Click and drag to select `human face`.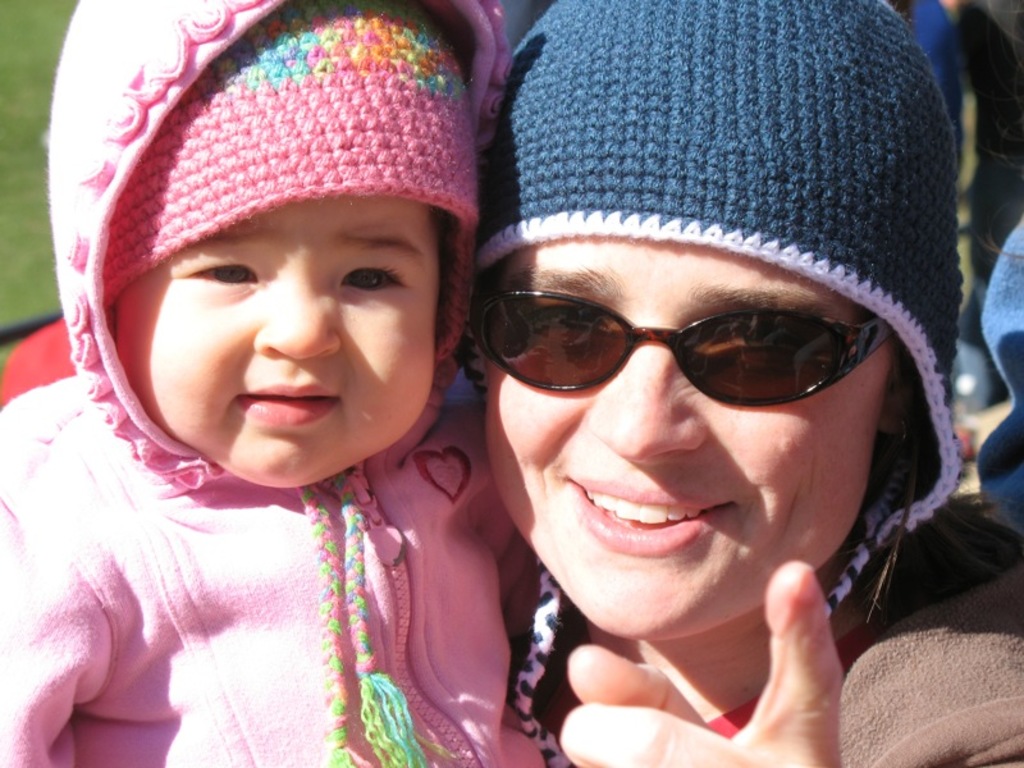
Selection: detection(114, 192, 435, 490).
